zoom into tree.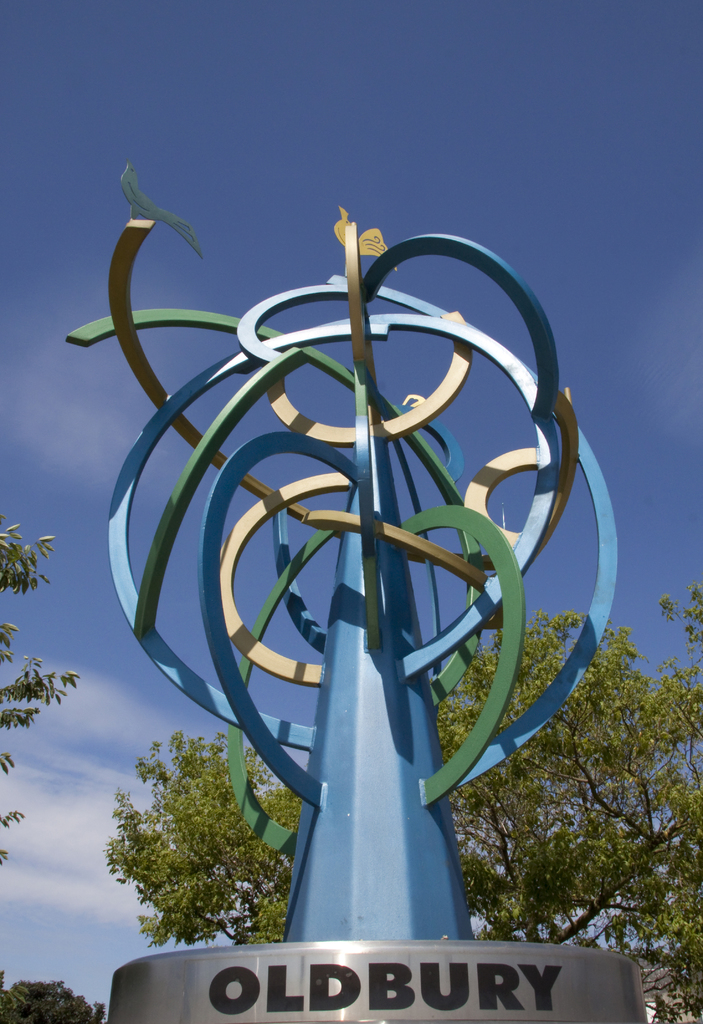
Zoom target: l=430, t=580, r=702, b=1021.
